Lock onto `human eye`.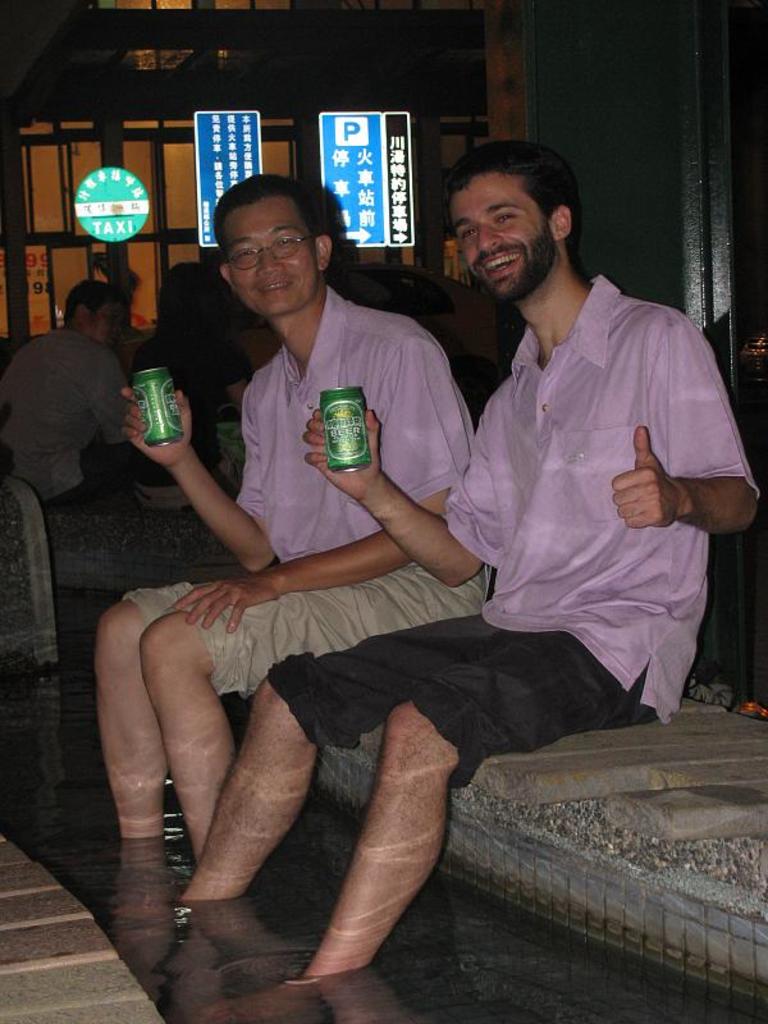
Locked: rect(458, 224, 483, 244).
